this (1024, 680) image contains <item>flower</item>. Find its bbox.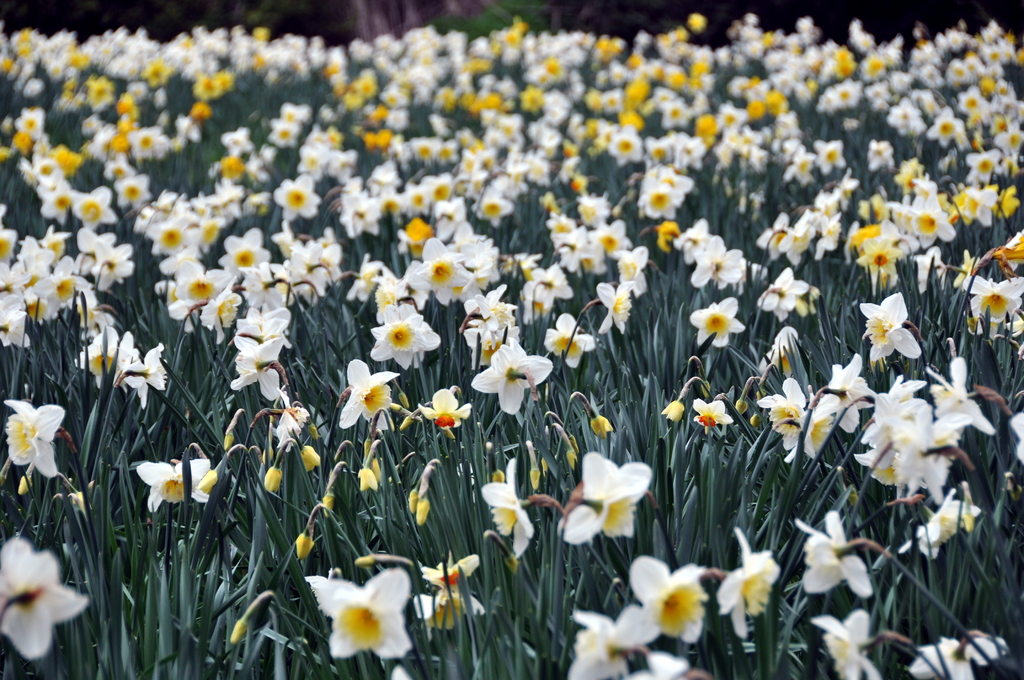
pyautogui.locateOnScreen(754, 266, 811, 323).
